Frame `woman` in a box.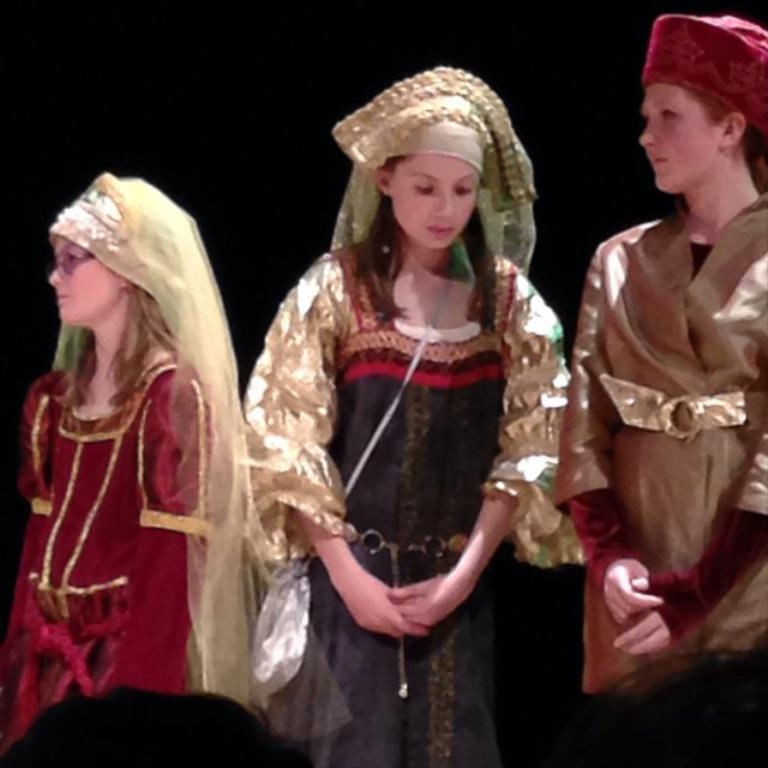
<box>236,59,592,767</box>.
